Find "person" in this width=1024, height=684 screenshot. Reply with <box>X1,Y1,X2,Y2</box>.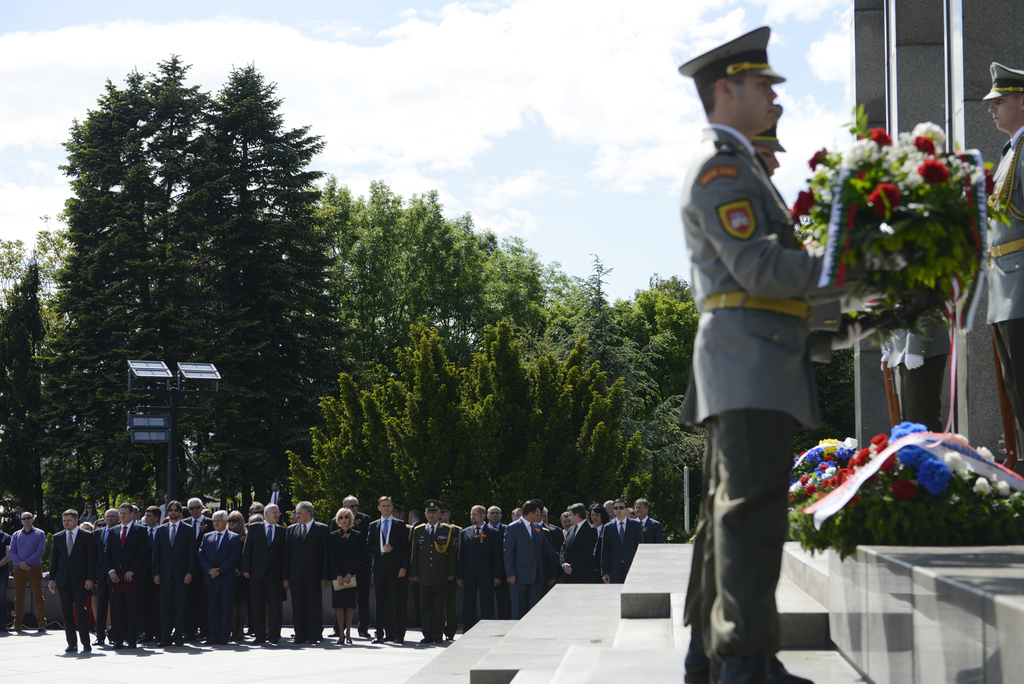
<box>6,510,47,631</box>.
